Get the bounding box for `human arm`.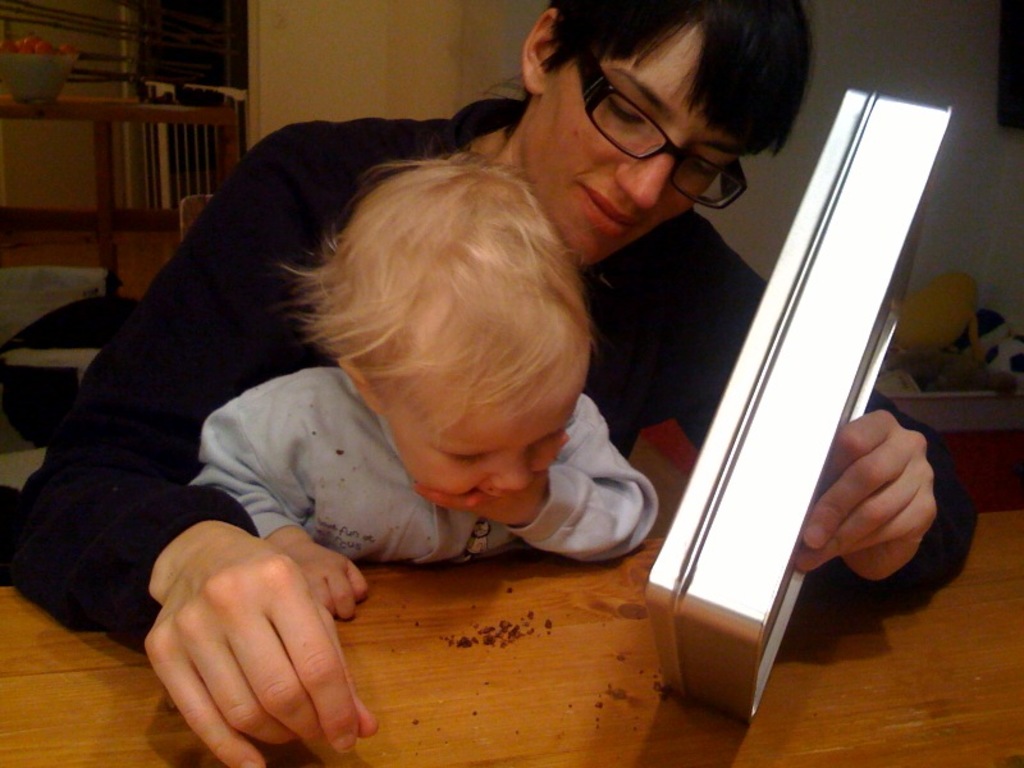
189,364,370,618.
